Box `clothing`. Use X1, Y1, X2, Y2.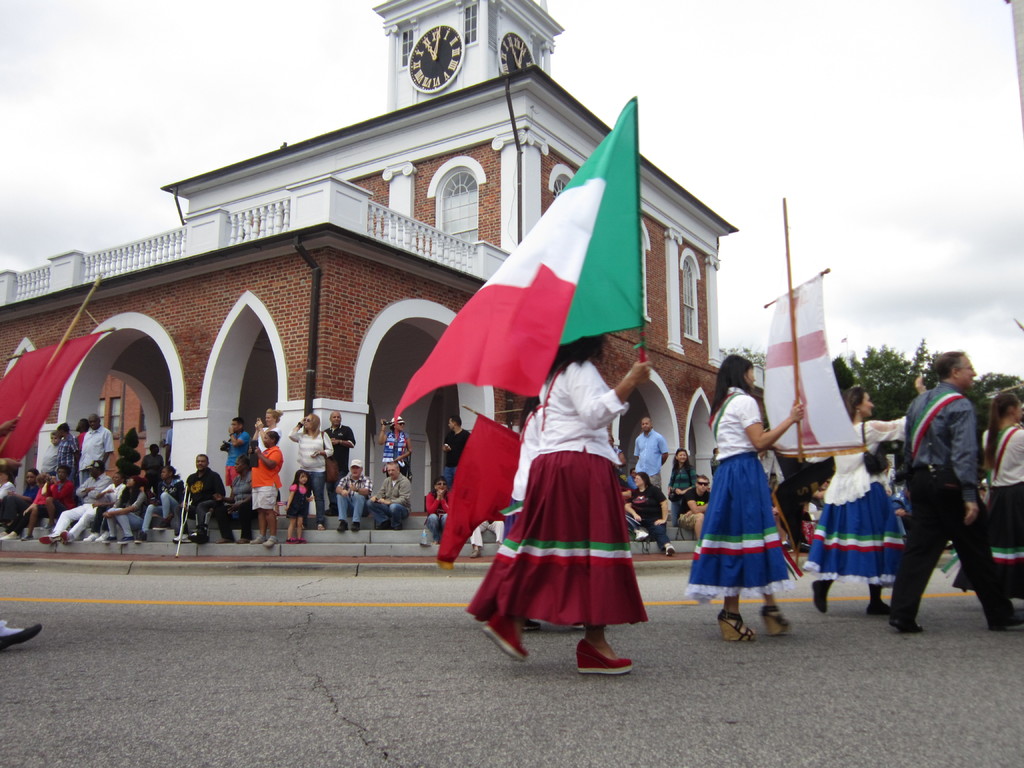
946, 415, 1021, 595.
